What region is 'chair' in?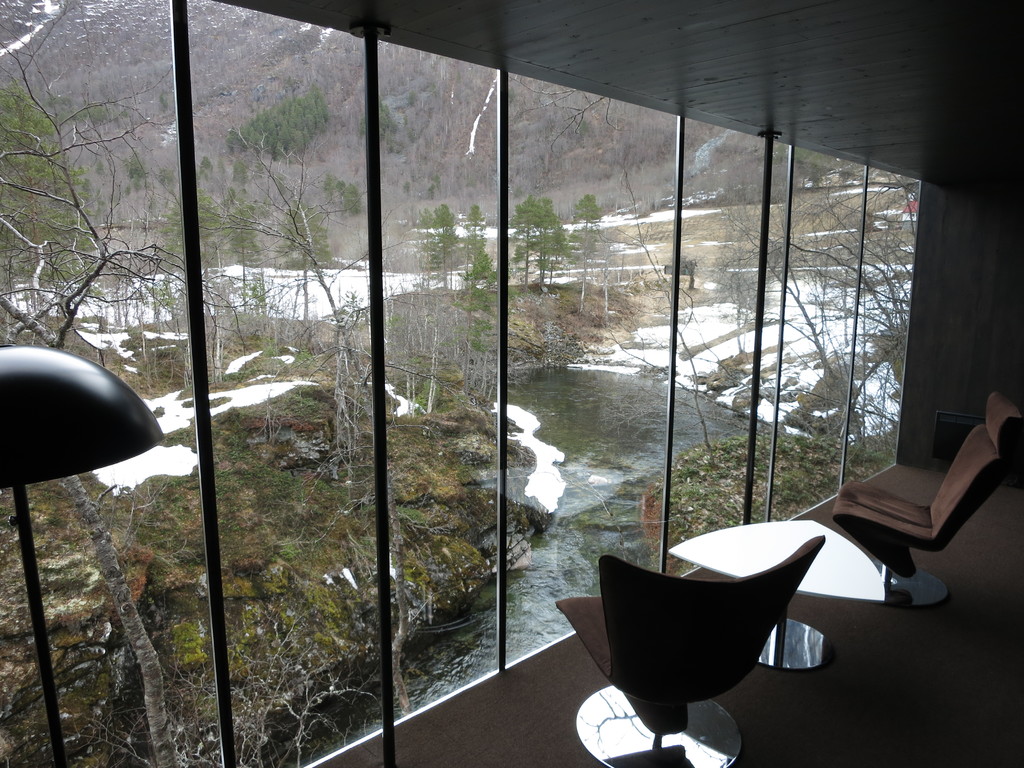
589,519,841,754.
